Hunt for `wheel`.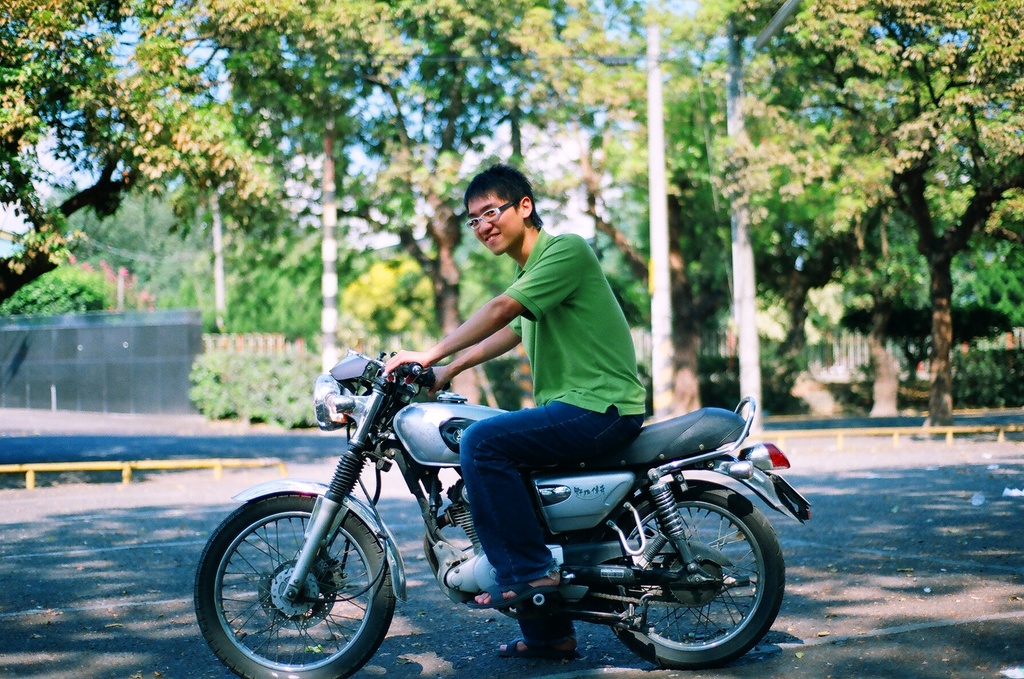
Hunted down at 604:481:786:669.
